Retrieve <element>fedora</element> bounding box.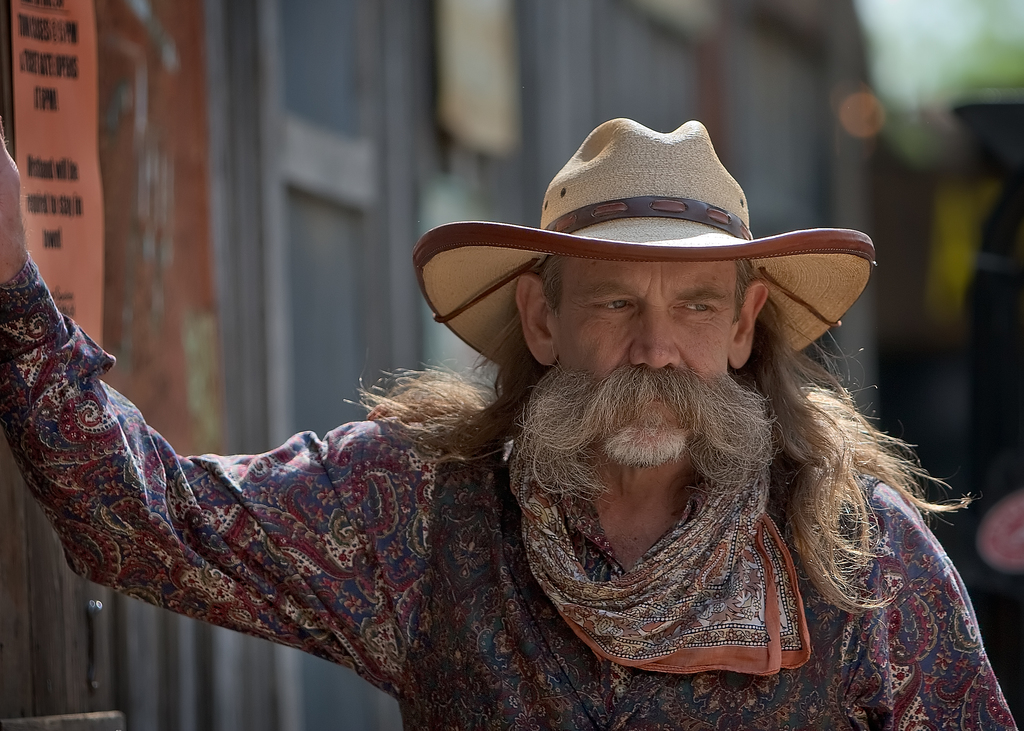
Bounding box: rect(412, 120, 876, 371).
